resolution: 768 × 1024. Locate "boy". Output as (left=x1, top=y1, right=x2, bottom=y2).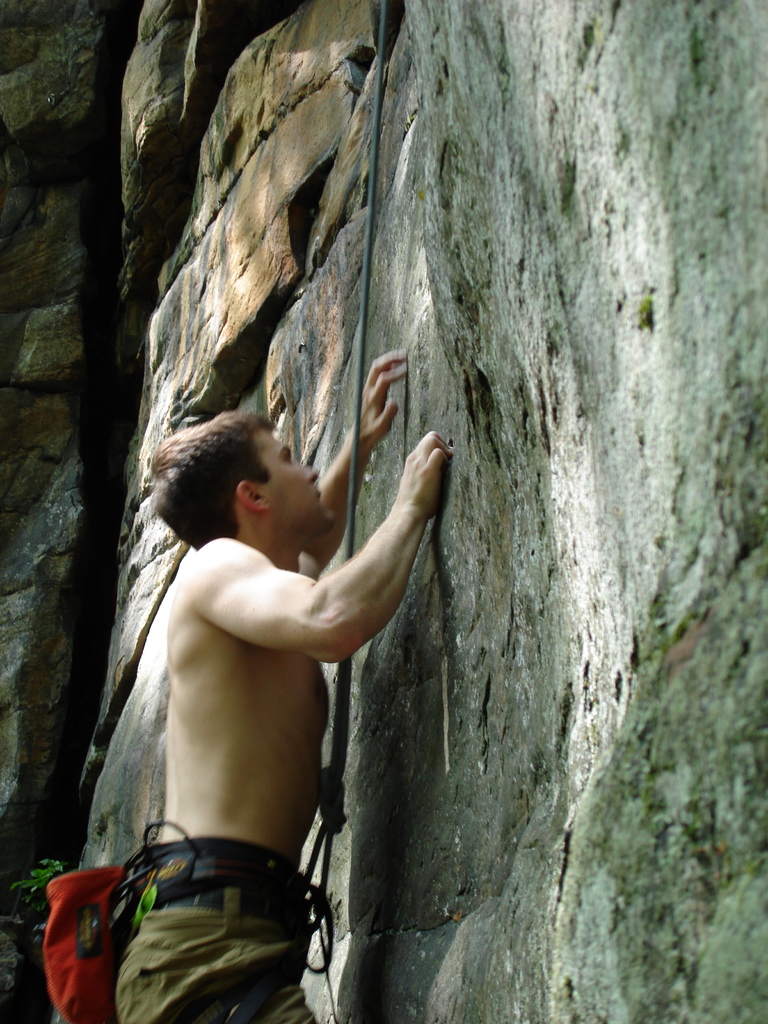
(left=83, top=221, right=456, bottom=1016).
